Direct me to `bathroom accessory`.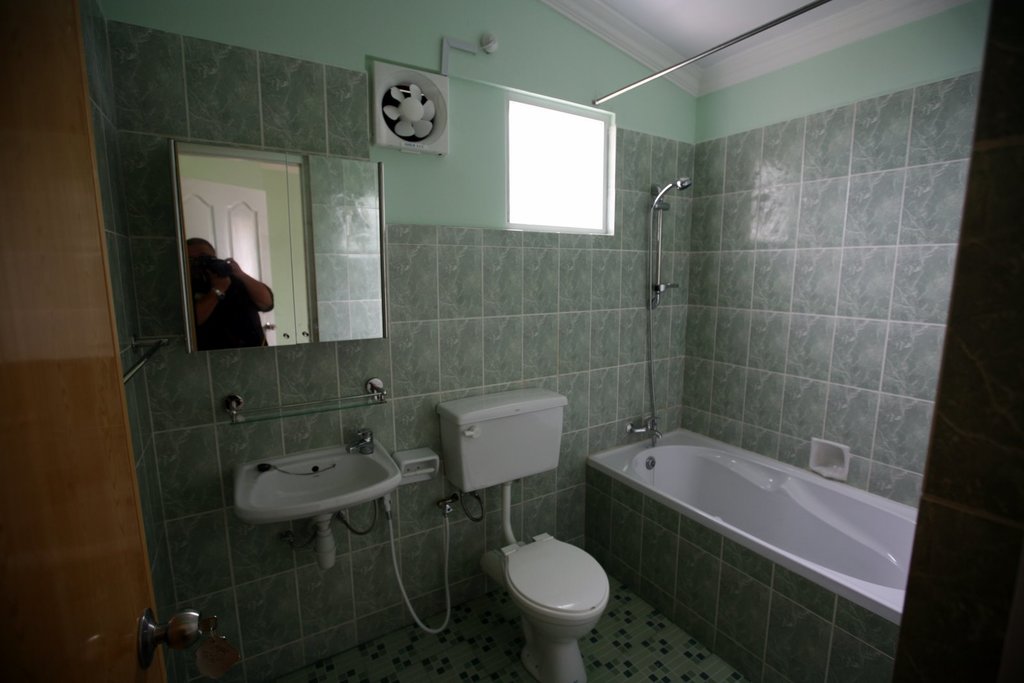
Direction: (x1=119, y1=334, x2=168, y2=384).
